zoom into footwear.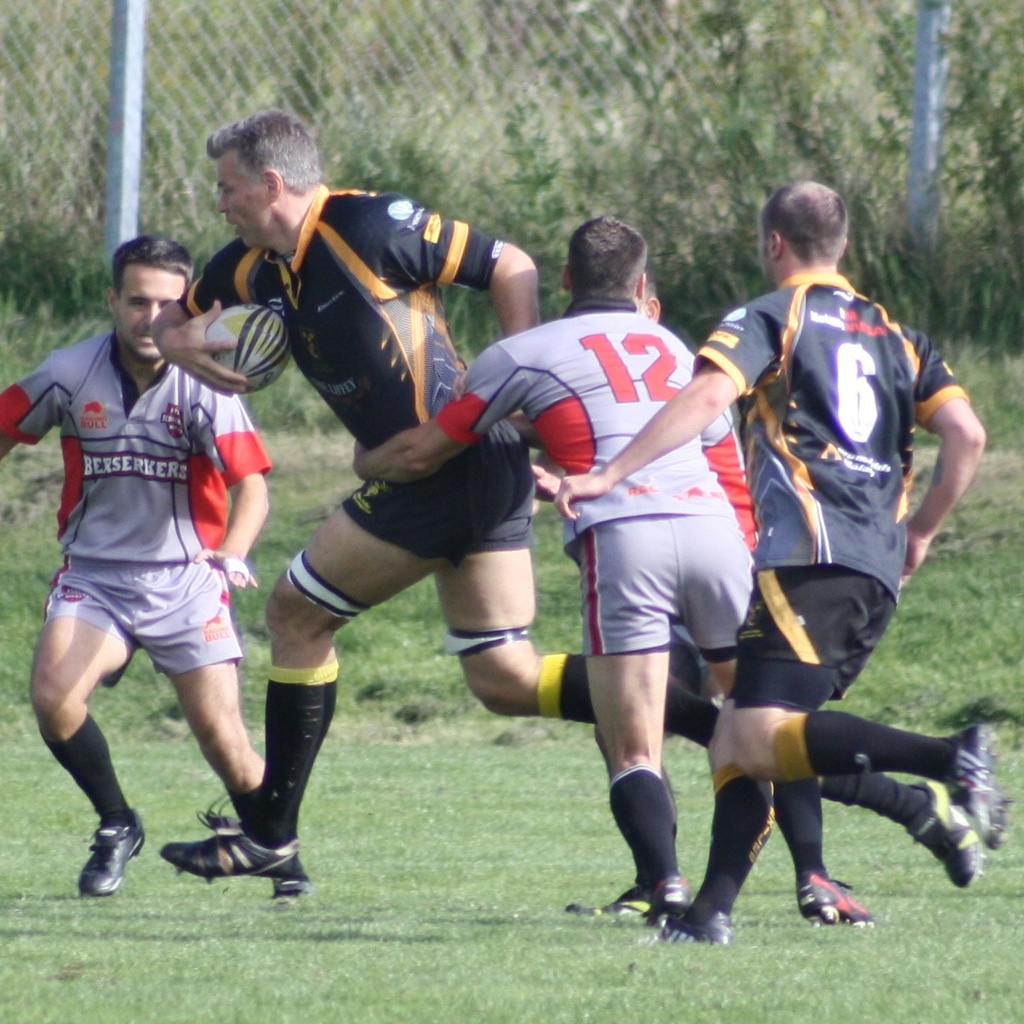
Zoom target: crop(910, 778, 984, 888).
